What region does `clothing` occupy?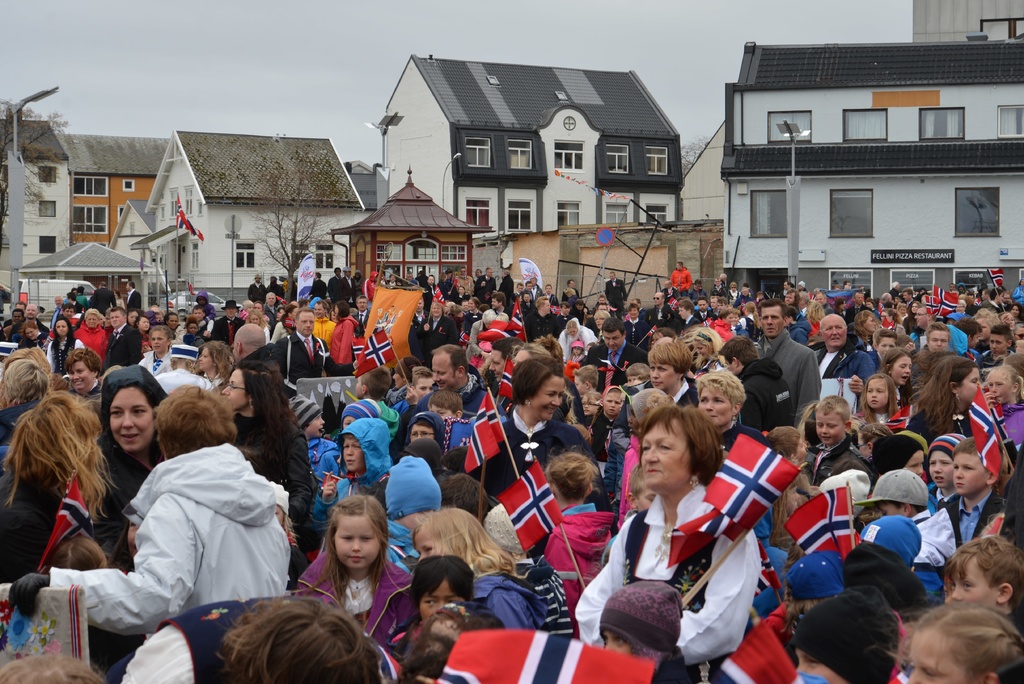
{"x1": 325, "y1": 272, "x2": 345, "y2": 310}.
